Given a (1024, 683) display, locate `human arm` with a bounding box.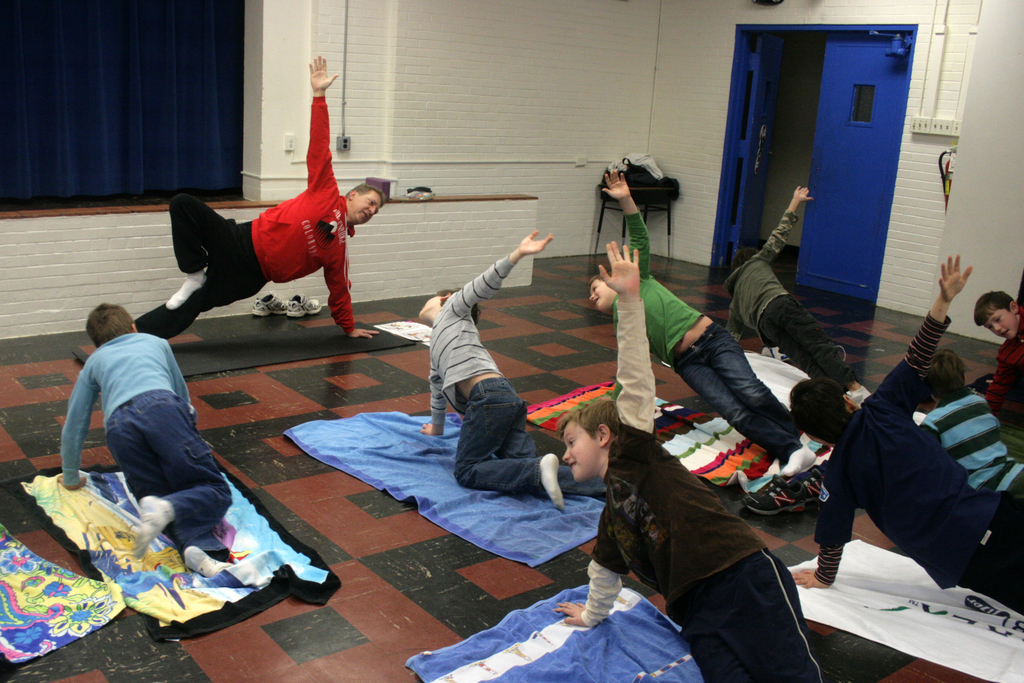
Located: crop(865, 245, 974, 415).
